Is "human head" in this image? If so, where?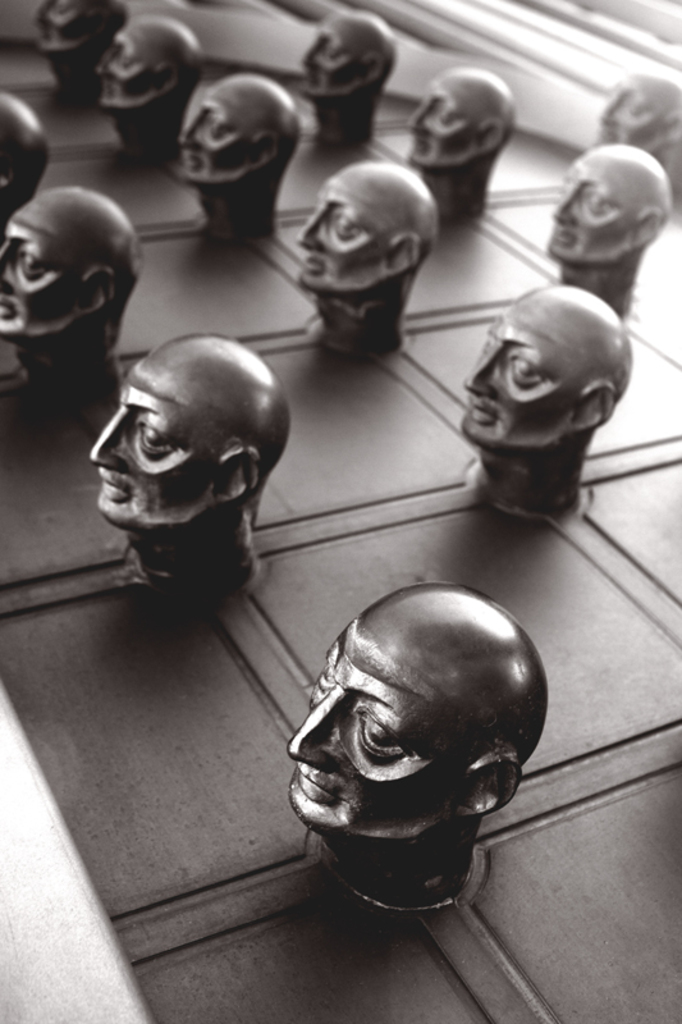
Yes, at 96:15:207:118.
